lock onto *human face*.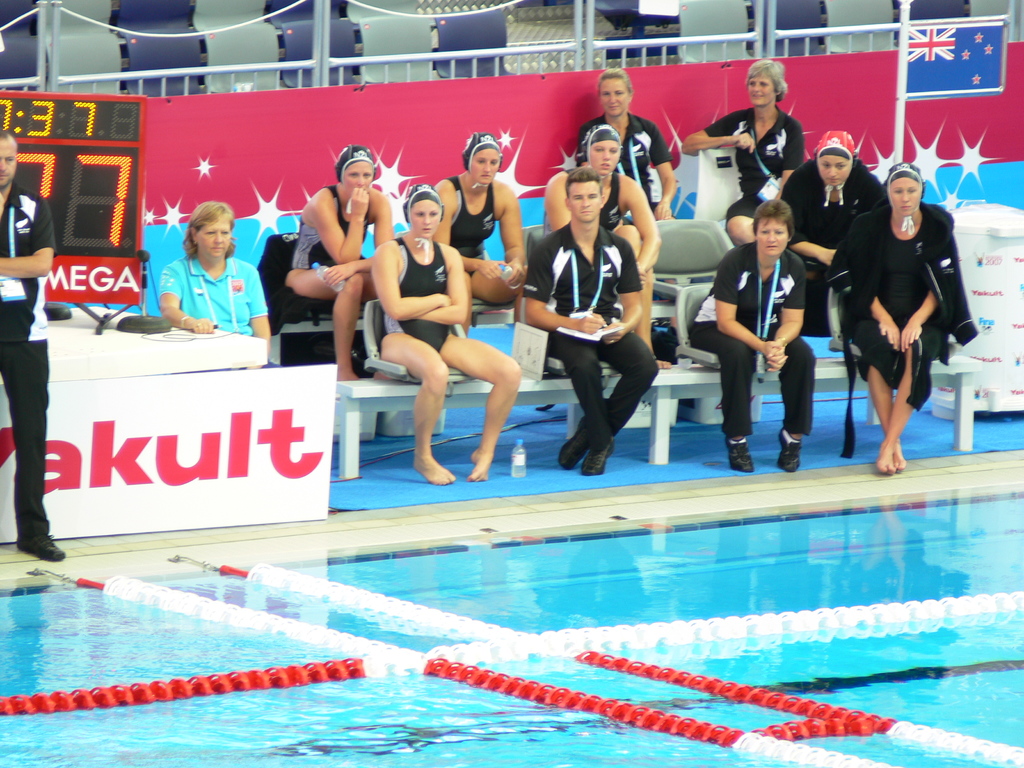
Locked: box=[755, 218, 788, 257].
